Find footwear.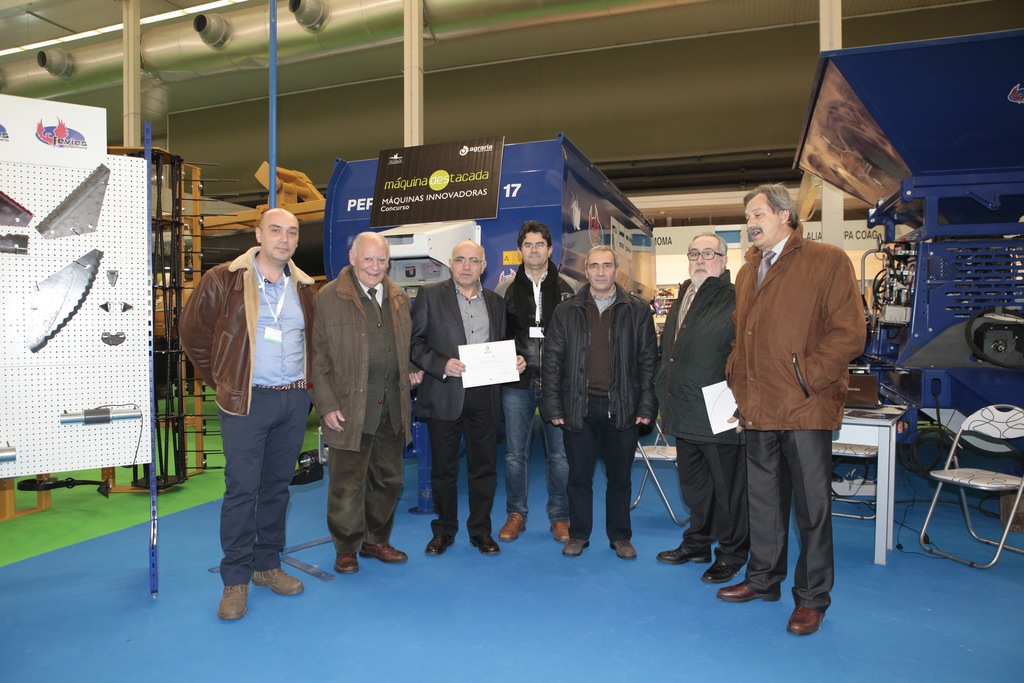
[x1=502, y1=512, x2=530, y2=539].
